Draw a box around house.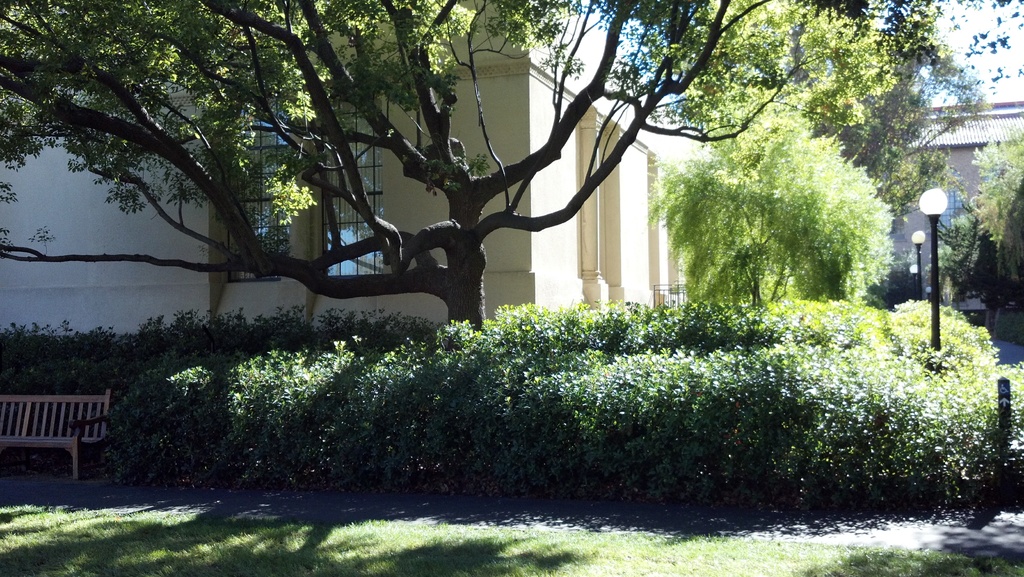
locate(0, 0, 721, 339).
